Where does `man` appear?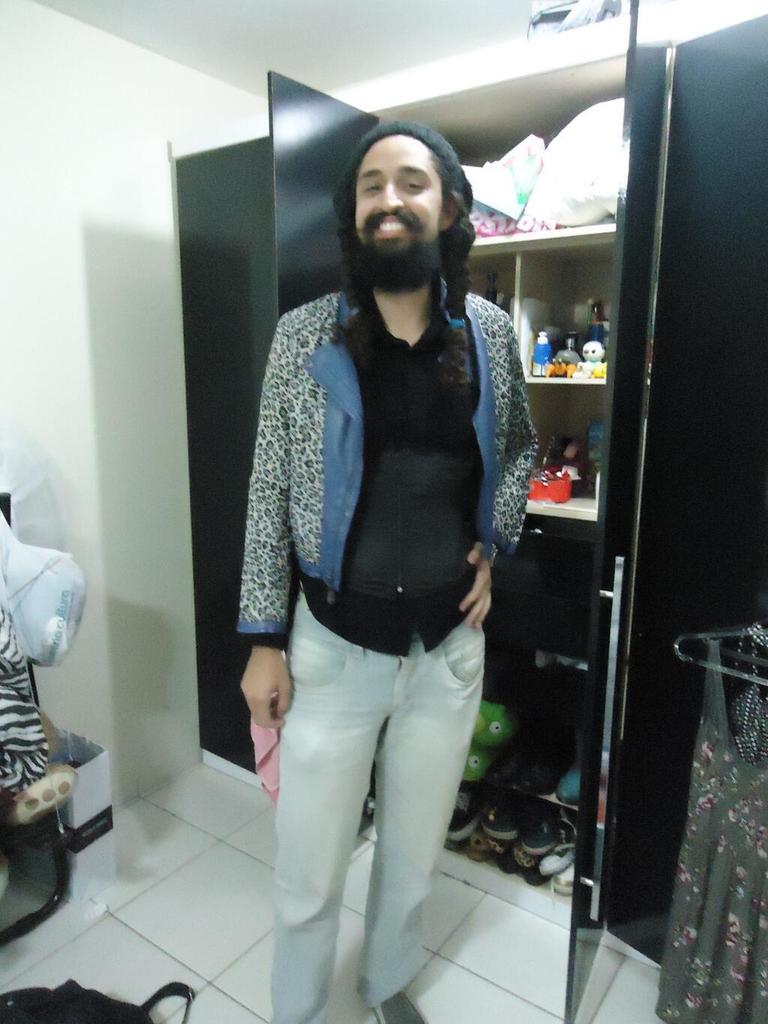
Appears at 226/123/544/1023.
